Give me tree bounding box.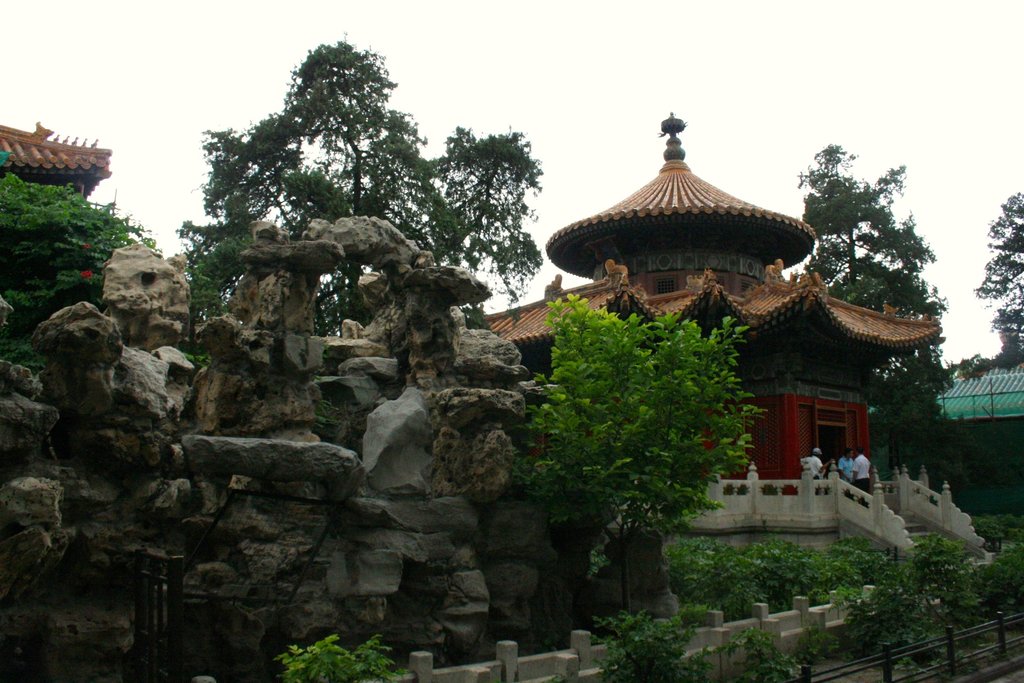
(968, 186, 1022, 375).
